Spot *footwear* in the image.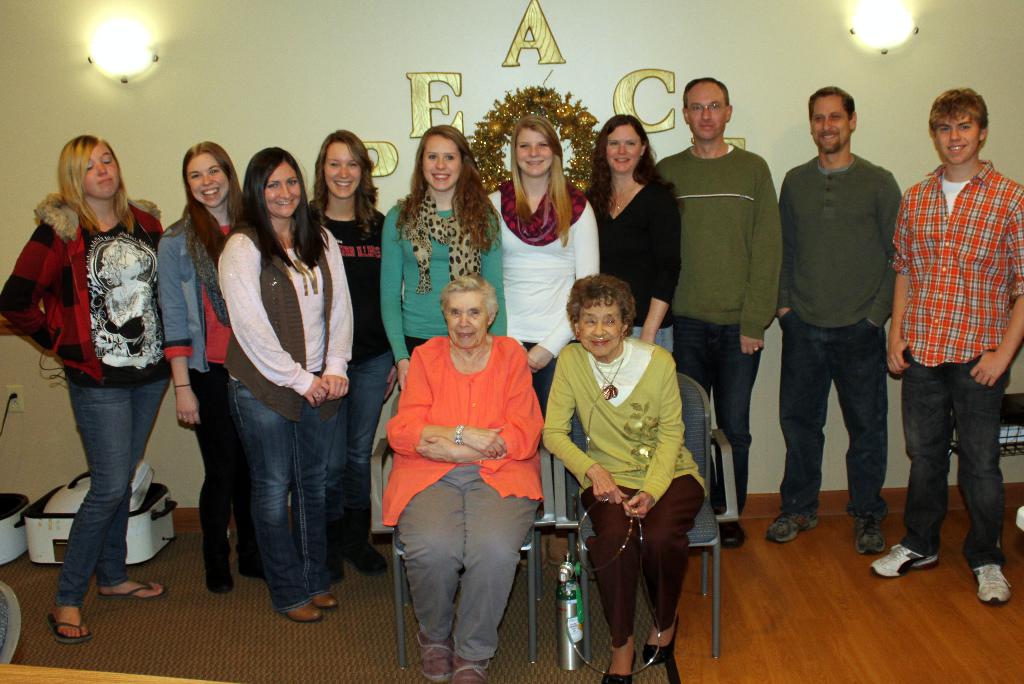
*footwear* found at <region>47, 611, 89, 646</region>.
